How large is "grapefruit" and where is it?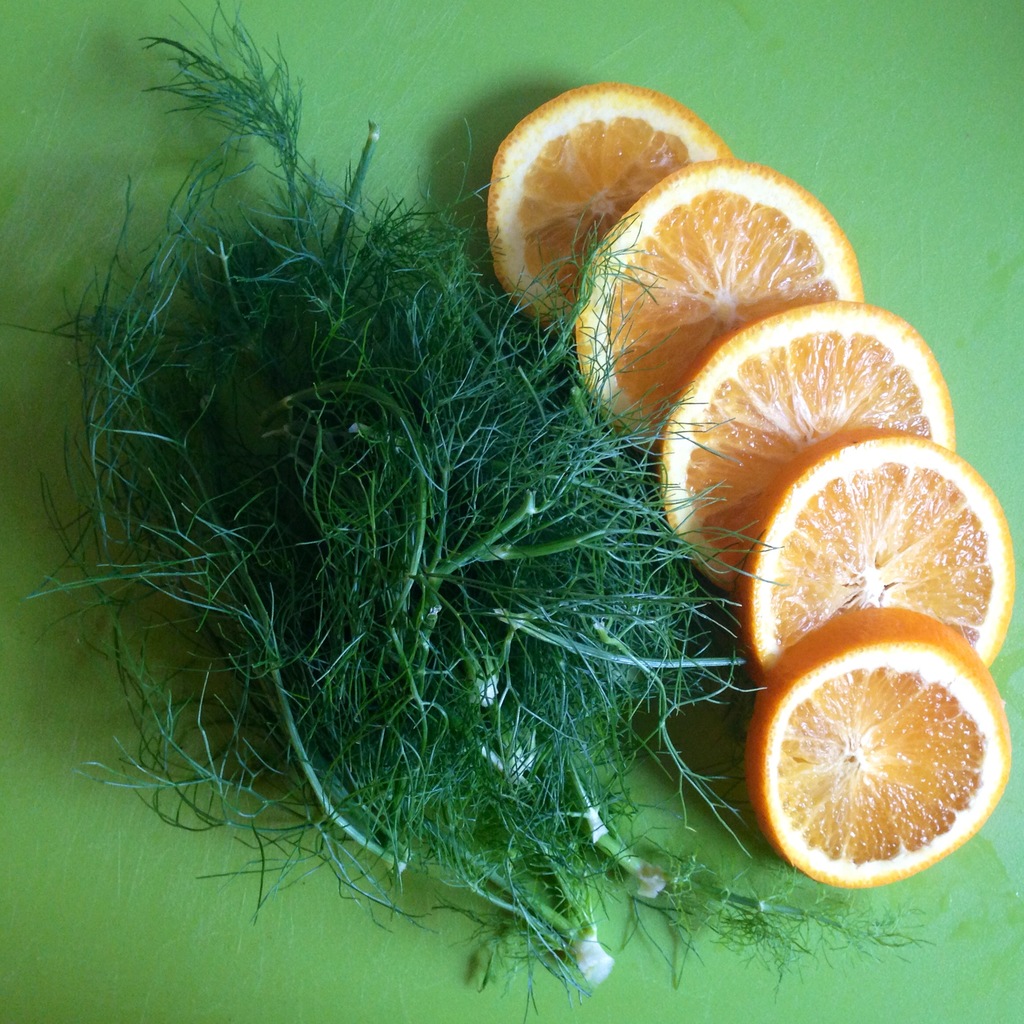
Bounding box: [565, 148, 865, 461].
